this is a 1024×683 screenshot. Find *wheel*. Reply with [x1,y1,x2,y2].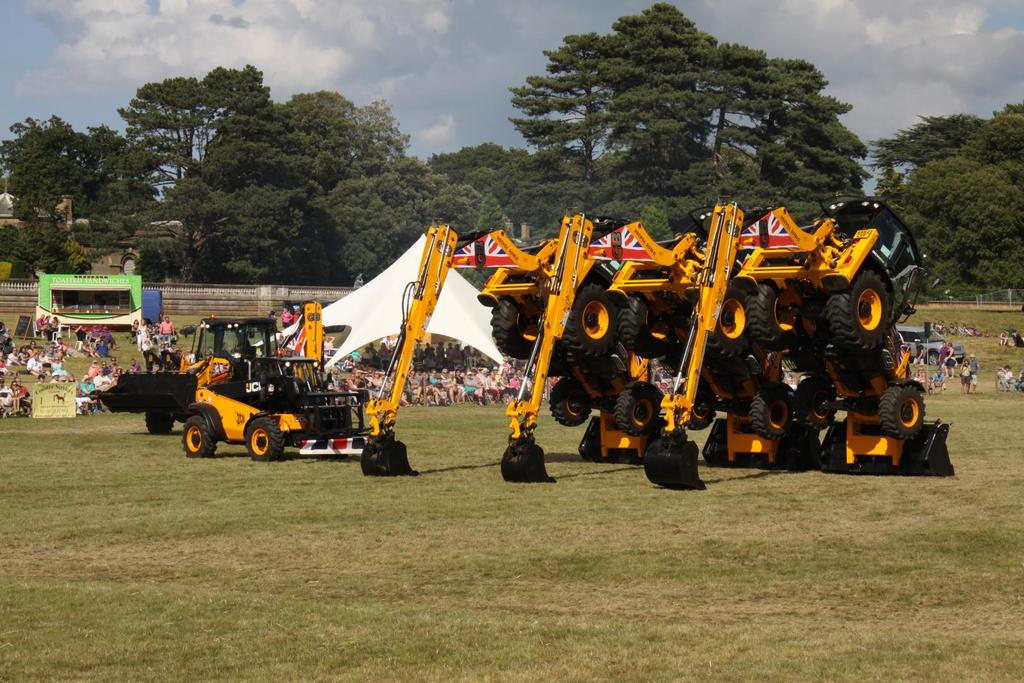
[543,378,606,427].
